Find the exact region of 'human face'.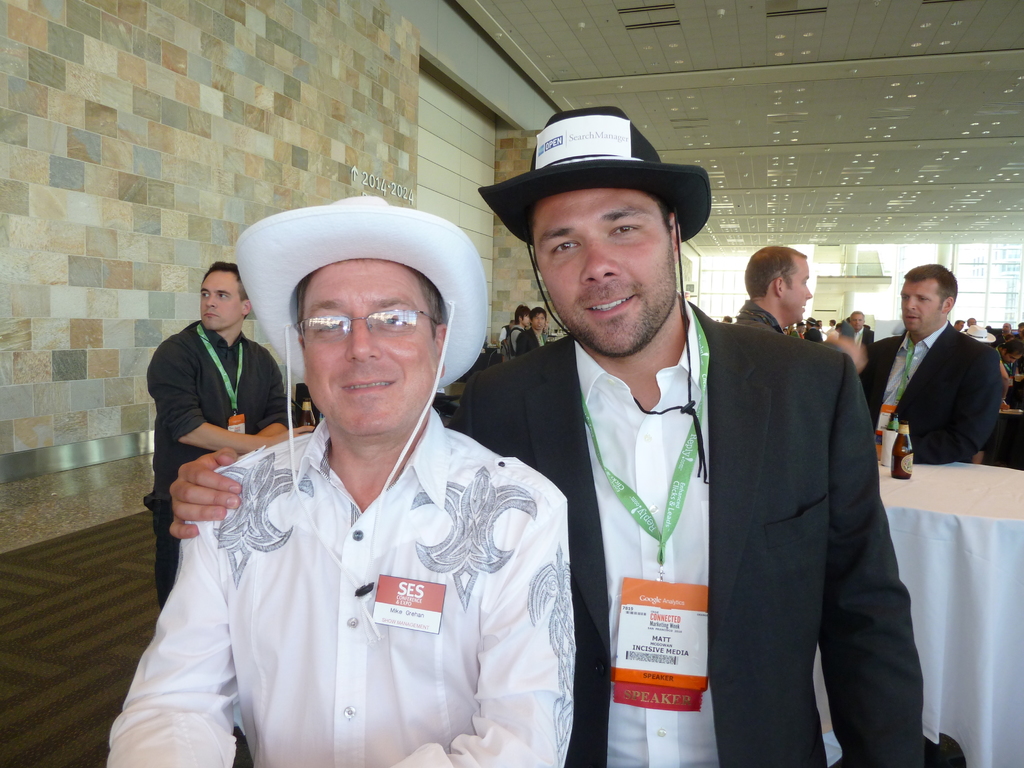
Exact region: 1004,356,1021,362.
